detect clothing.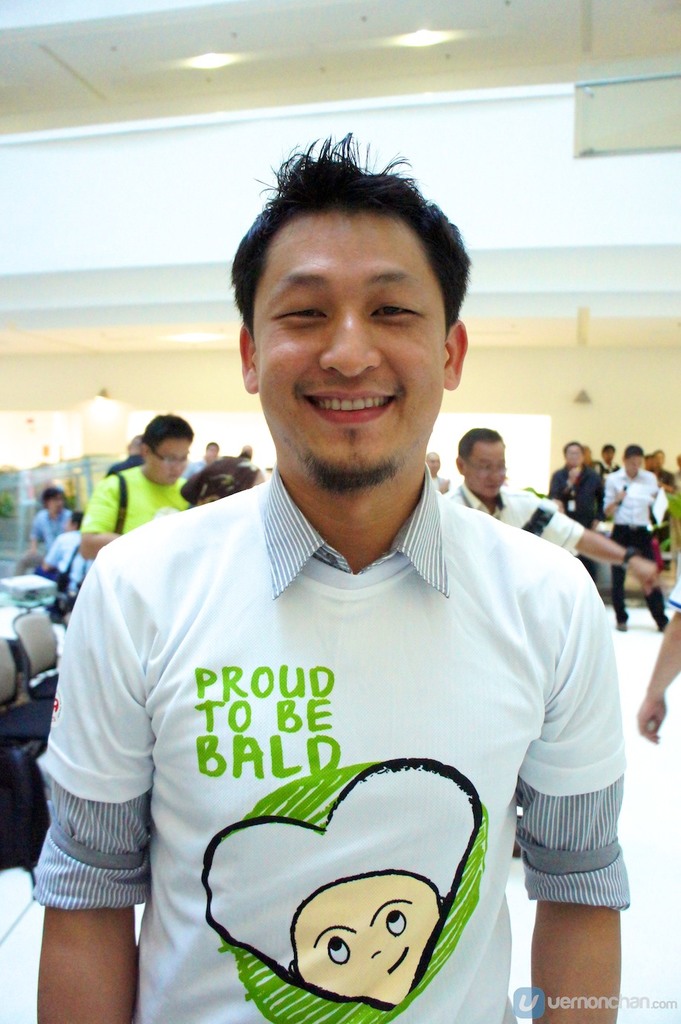
Detected at 546/462/614/582.
